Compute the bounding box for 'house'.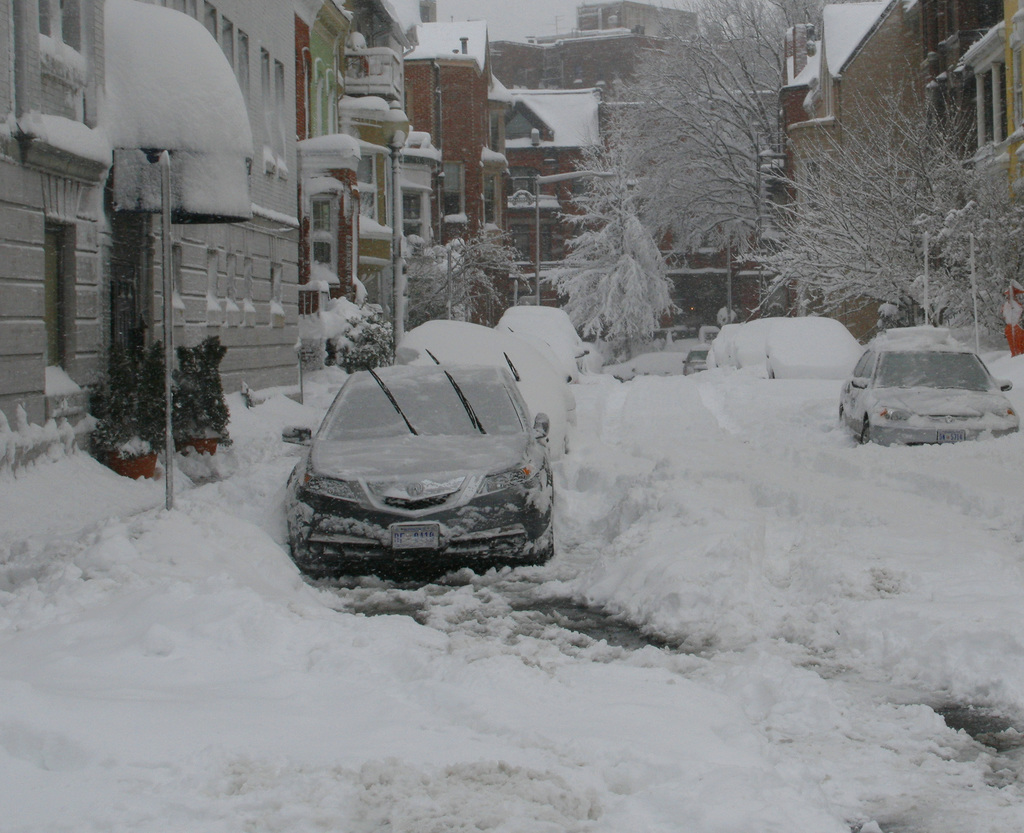
x1=468, y1=0, x2=748, y2=99.
